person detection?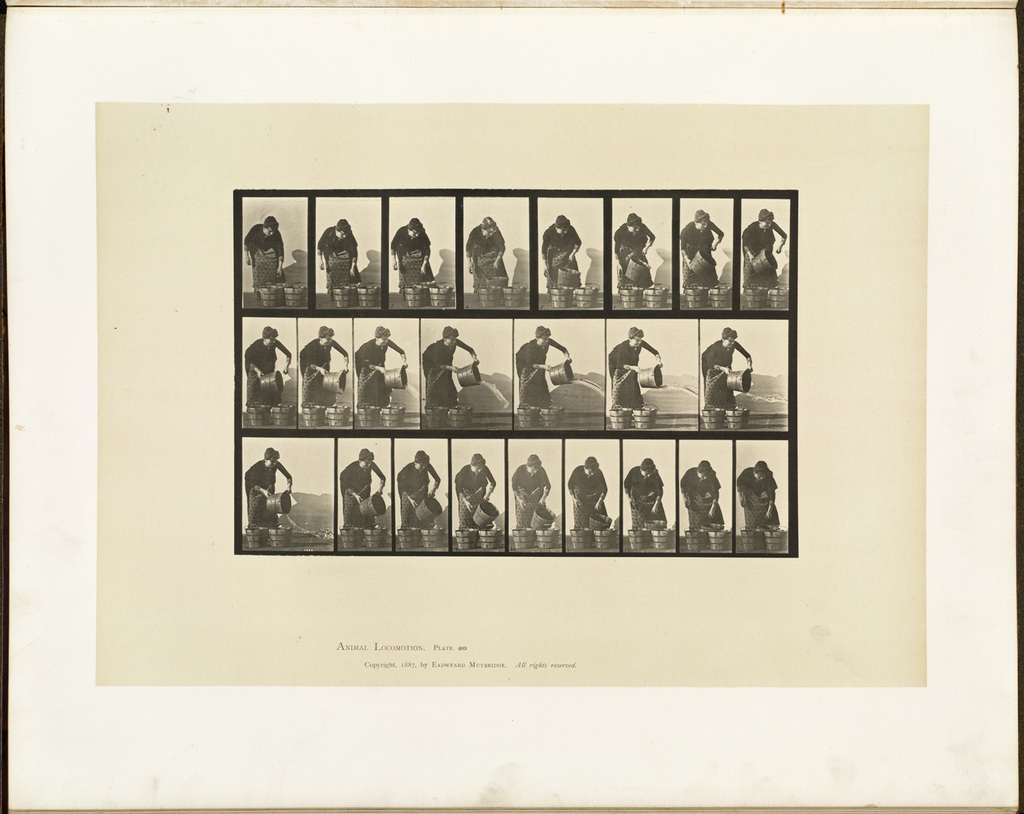
(x1=742, y1=208, x2=787, y2=293)
